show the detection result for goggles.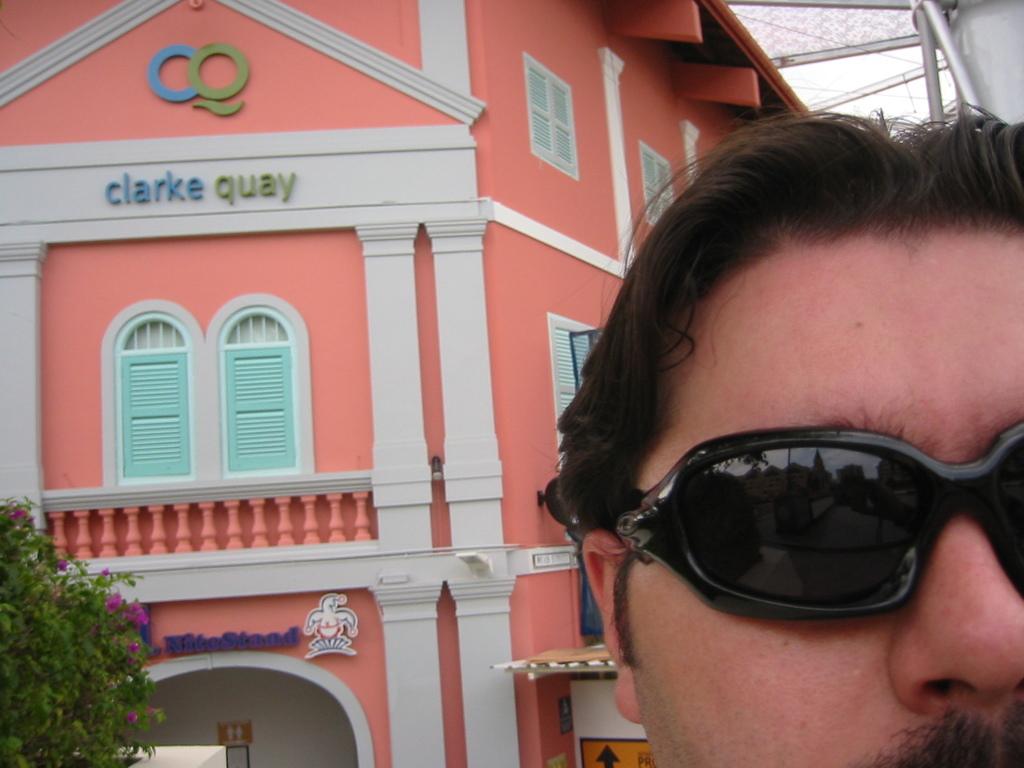
l=587, t=415, r=1023, b=652.
